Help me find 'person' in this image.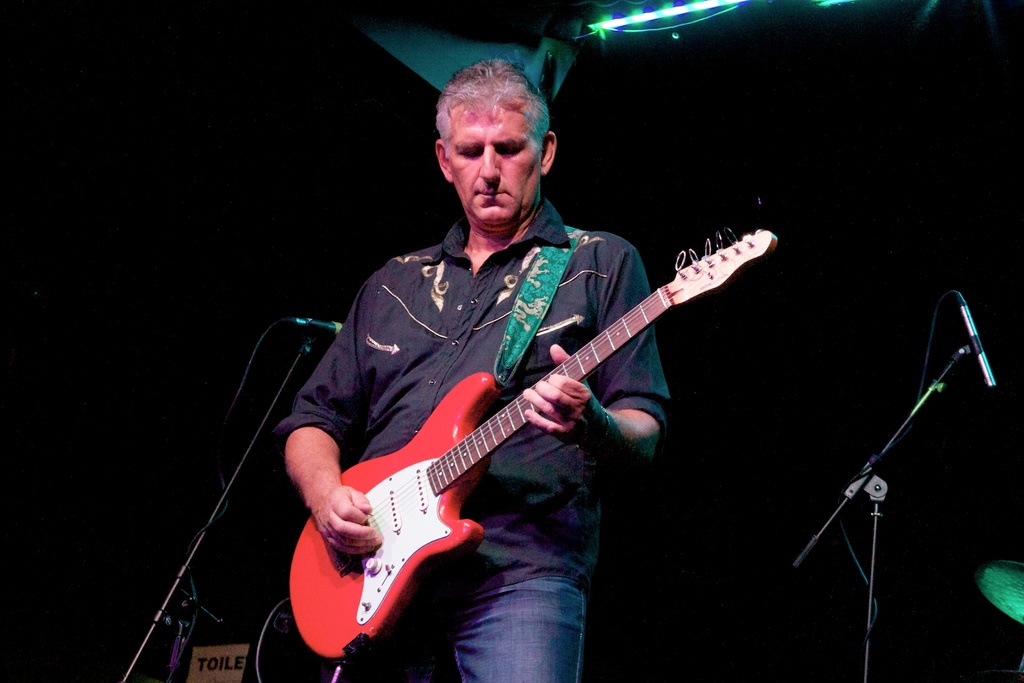
Found it: 254 43 762 682.
